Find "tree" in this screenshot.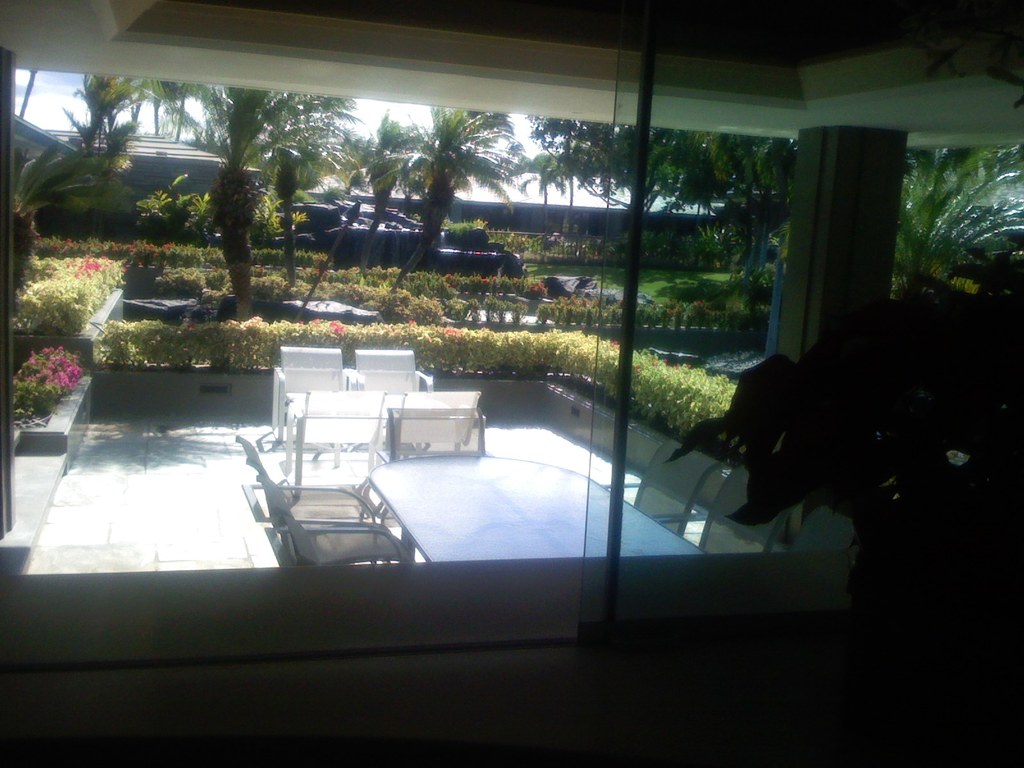
The bounding box for "tree" is [x1=358, y1=108, x2=436, y2=268].
